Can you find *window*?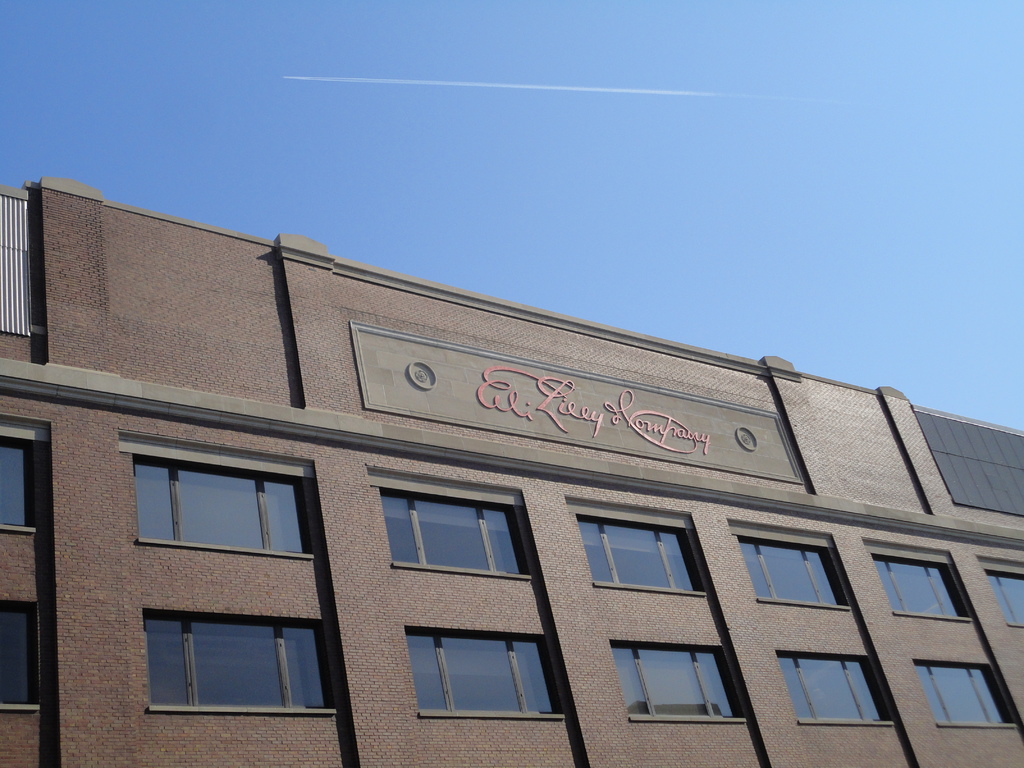
Yes, bounding box: bbox=[981, 572, 1023, 631].
